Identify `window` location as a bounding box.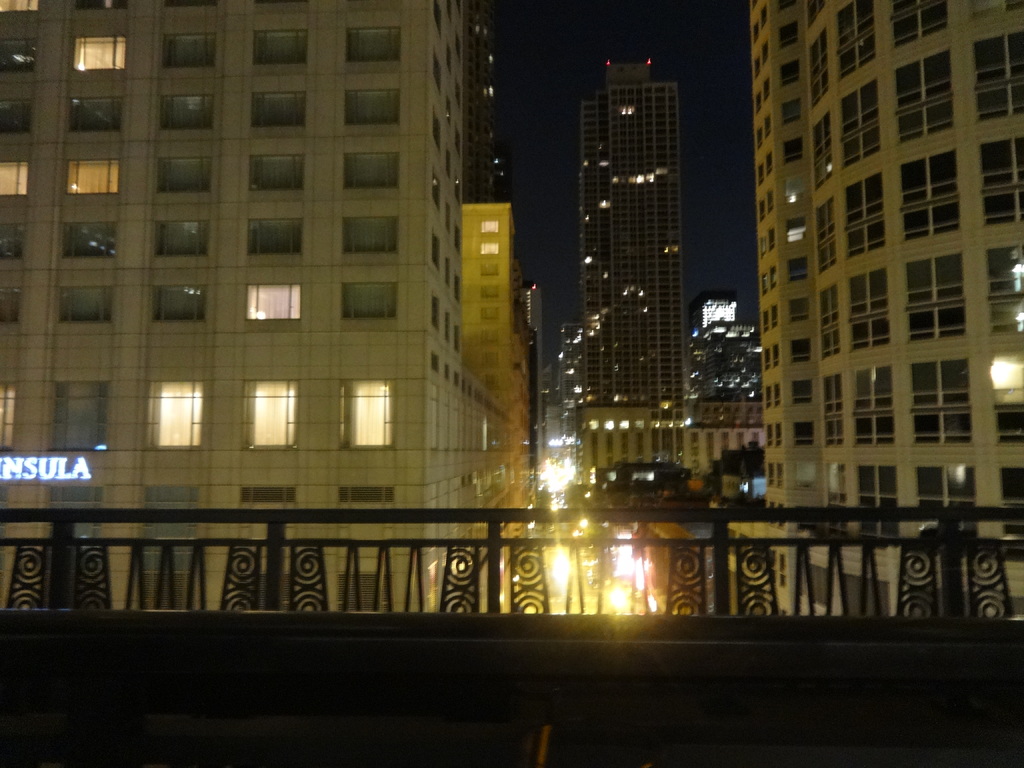
bbox=(484, 308, 501, 323).
